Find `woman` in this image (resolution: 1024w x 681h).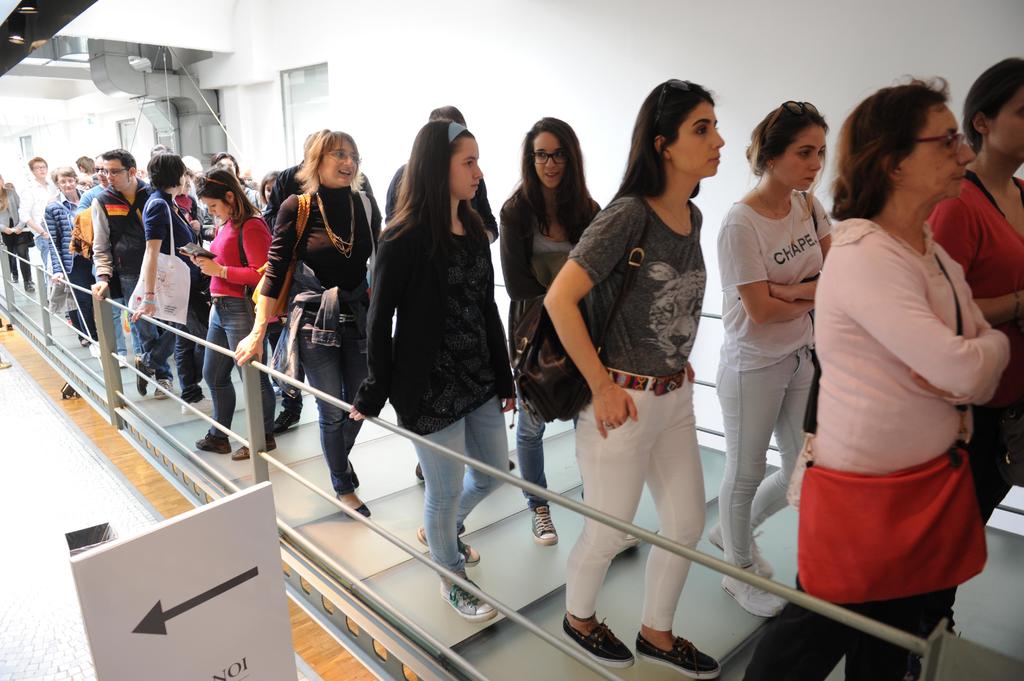
bbox=(173, 164, 290, 466).
